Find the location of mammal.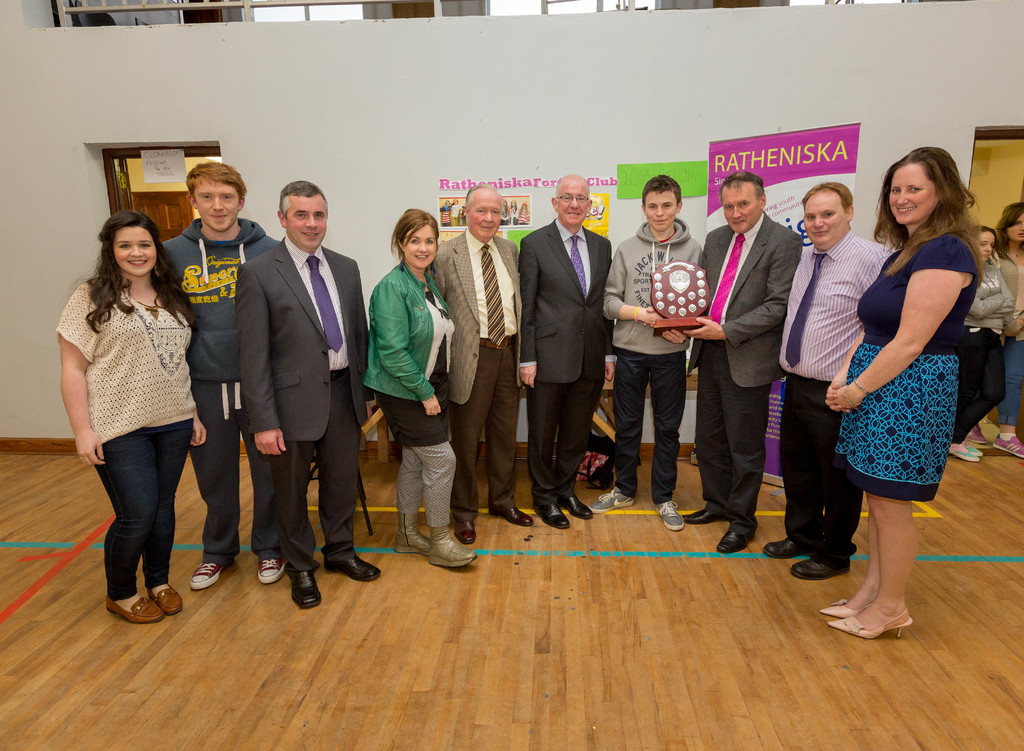
Location: rect(998, 198, 1023, 462).
